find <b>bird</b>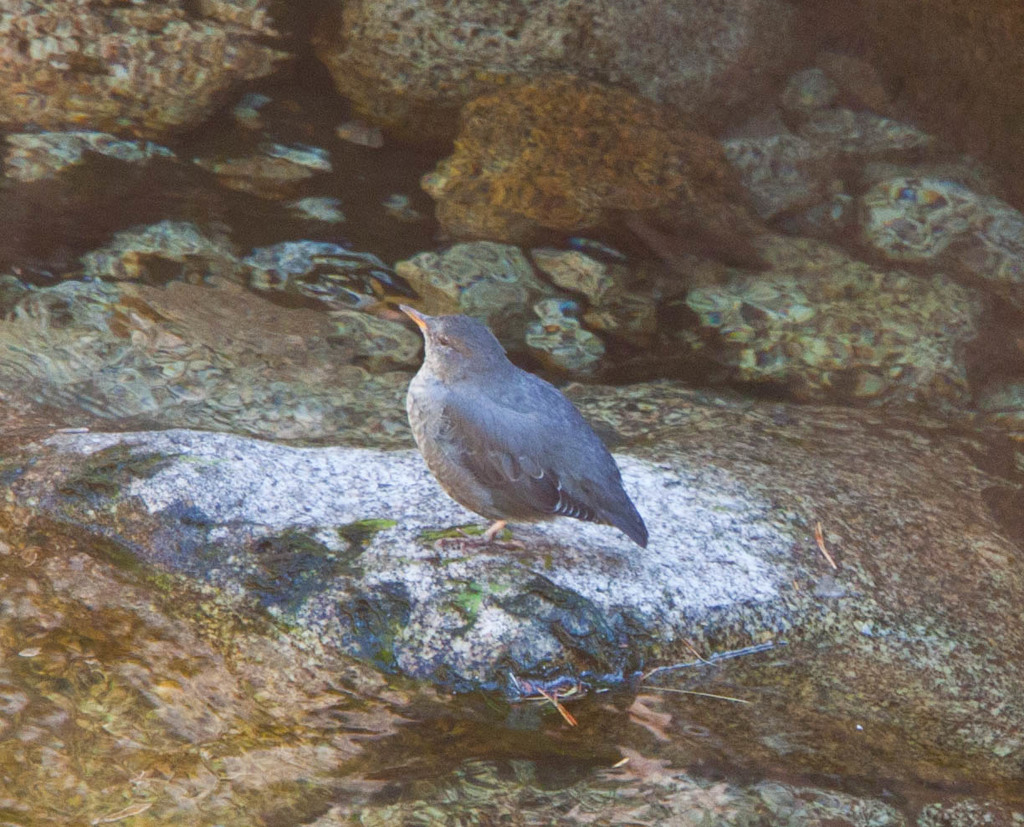
bbox=[399, 290, 645, 561]
